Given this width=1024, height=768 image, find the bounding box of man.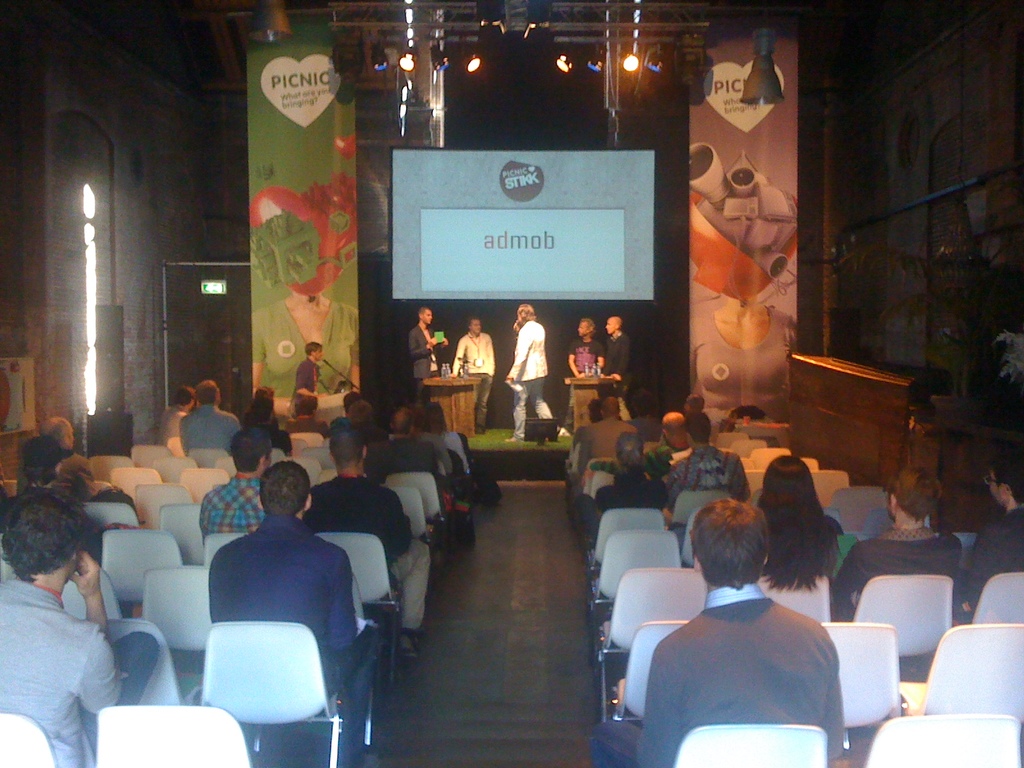
left=668, top=413, right=748, bottom=506.
